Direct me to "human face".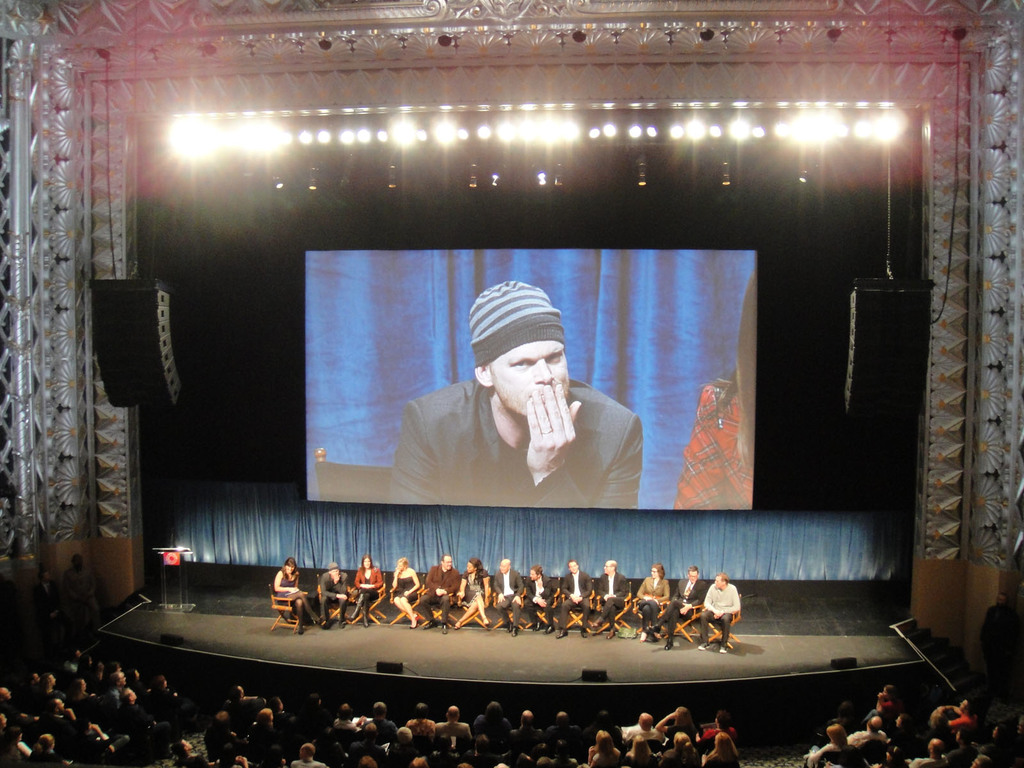
Direction: 287/564/293/574.
